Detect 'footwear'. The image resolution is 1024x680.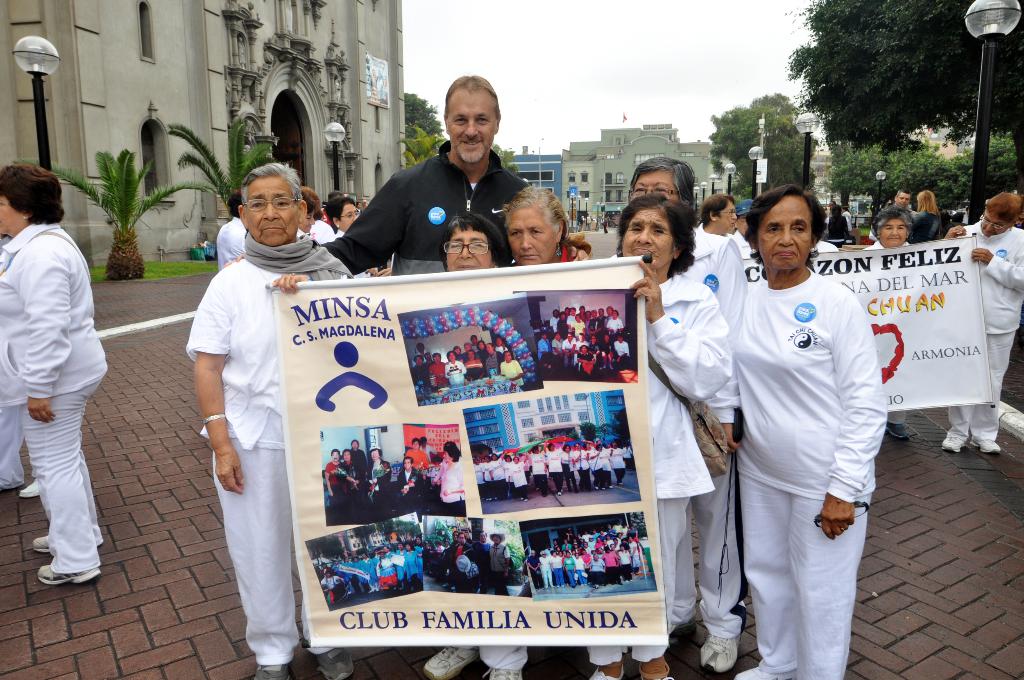
(x1=884, y1=421, x2=913, y2=444).
